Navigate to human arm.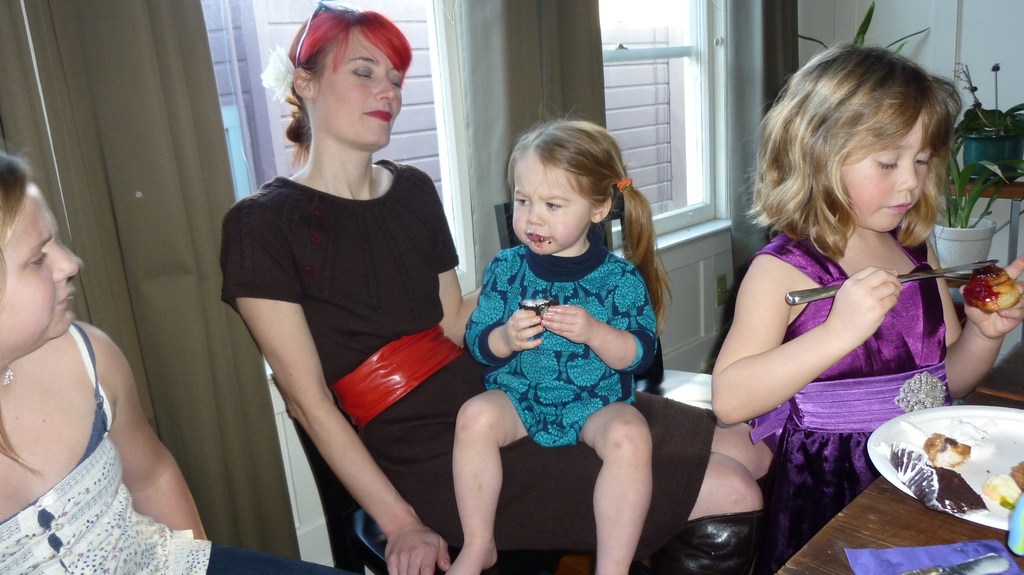
Navigation target: 230,200,440,574.
